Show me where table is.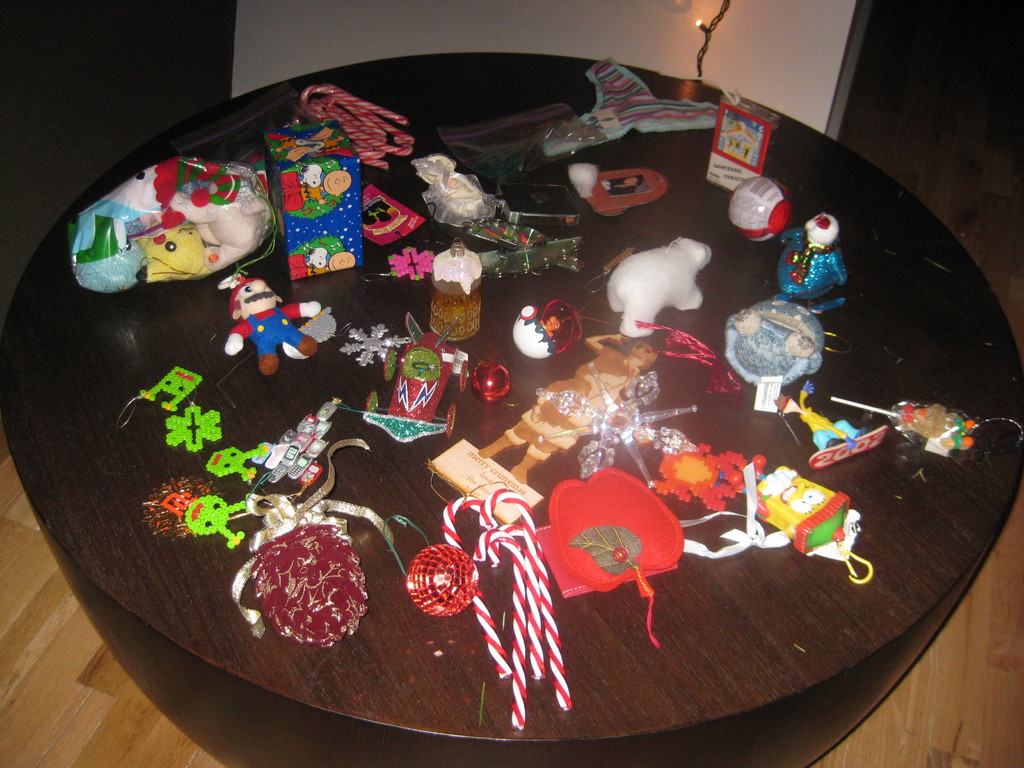
table is at (x1=0, y1=59, x2=1002, y2=767).
